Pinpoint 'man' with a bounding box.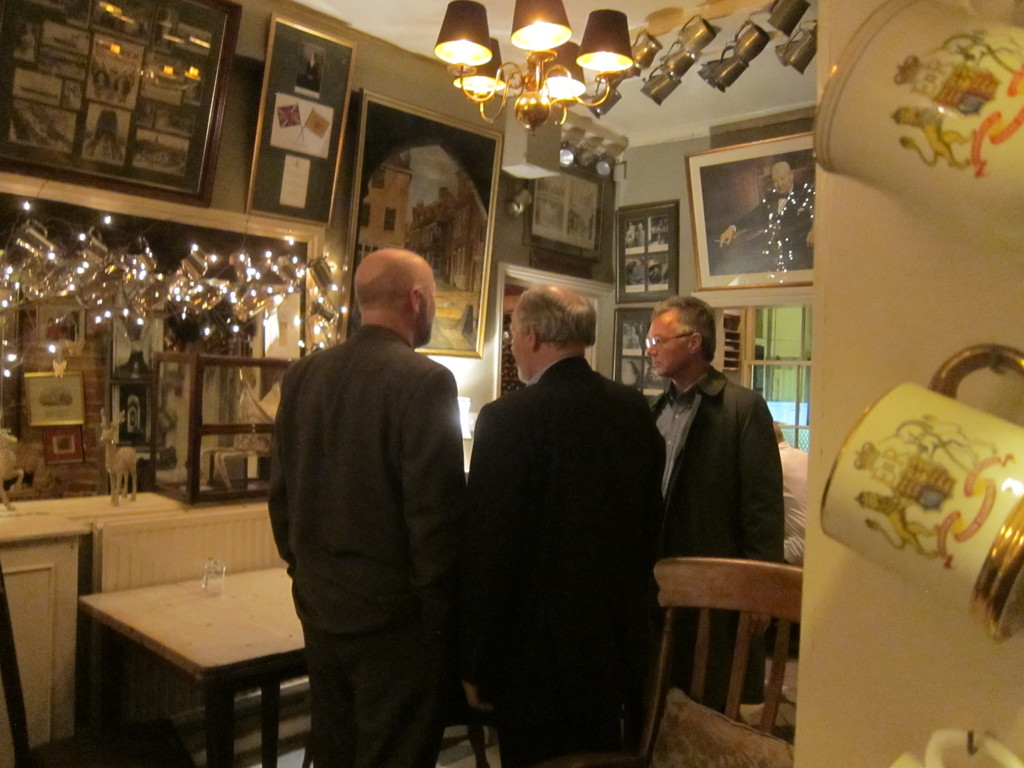
x1=463 y1=287 x2=668 y2=767.
